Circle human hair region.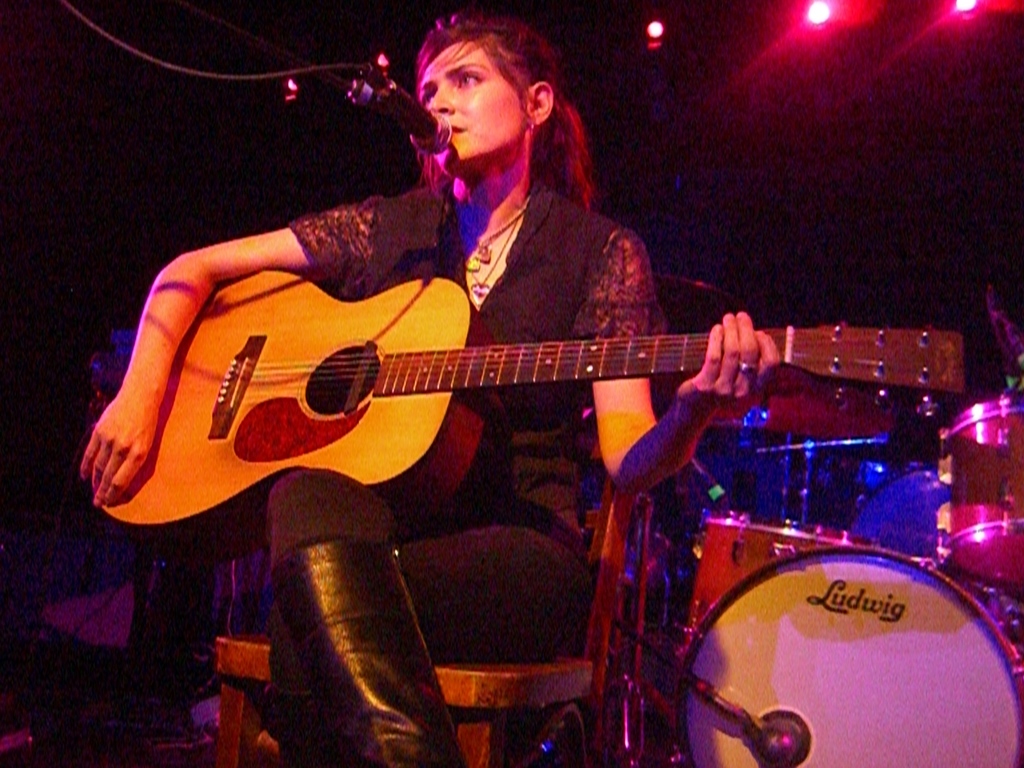
Region: {"x1": 397, "y1": 30, "x2": 553, "y2": 197}.
